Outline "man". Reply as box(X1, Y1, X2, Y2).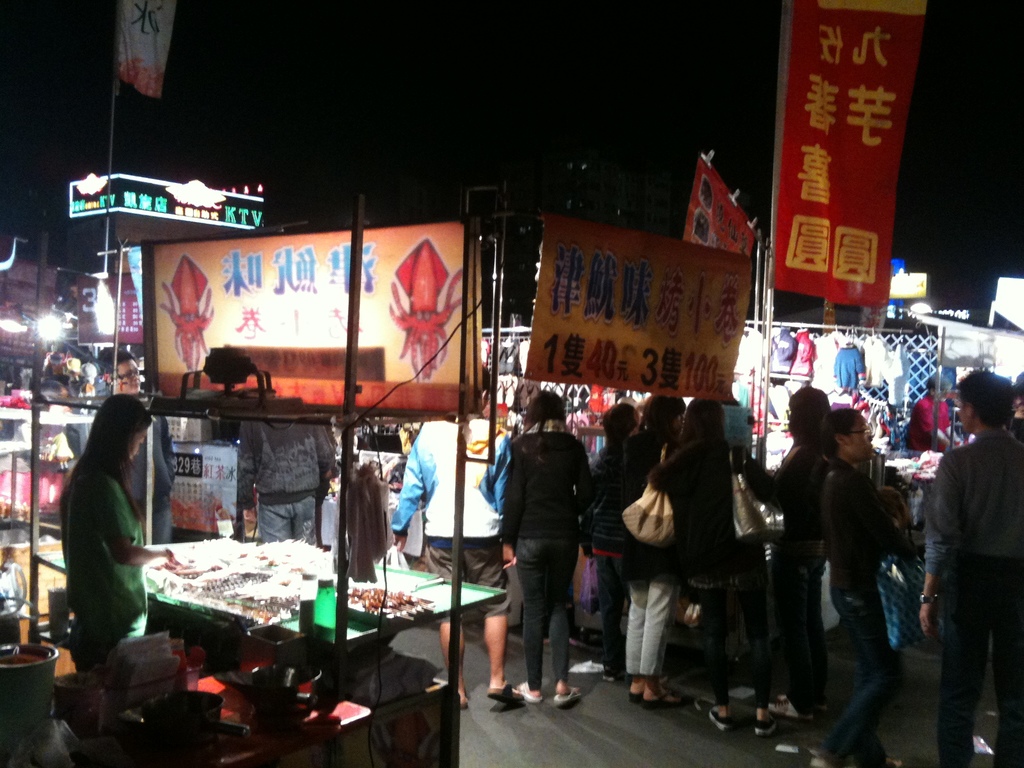
box(8, 380, 79, 474).
